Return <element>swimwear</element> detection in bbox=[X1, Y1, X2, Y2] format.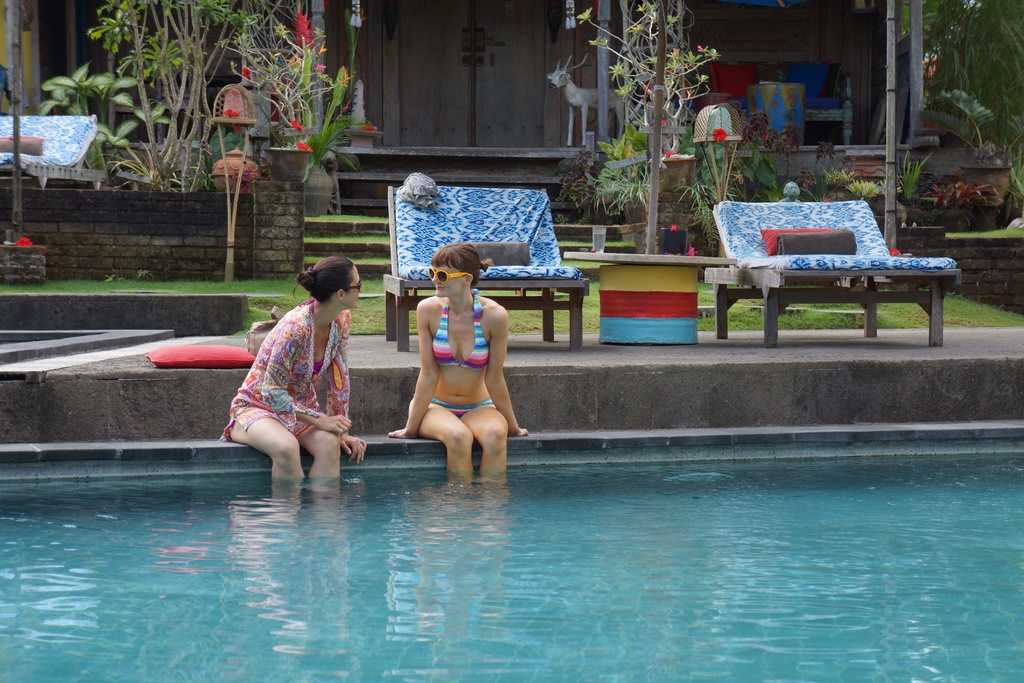
bbox=[429, 394, 499, 416].
